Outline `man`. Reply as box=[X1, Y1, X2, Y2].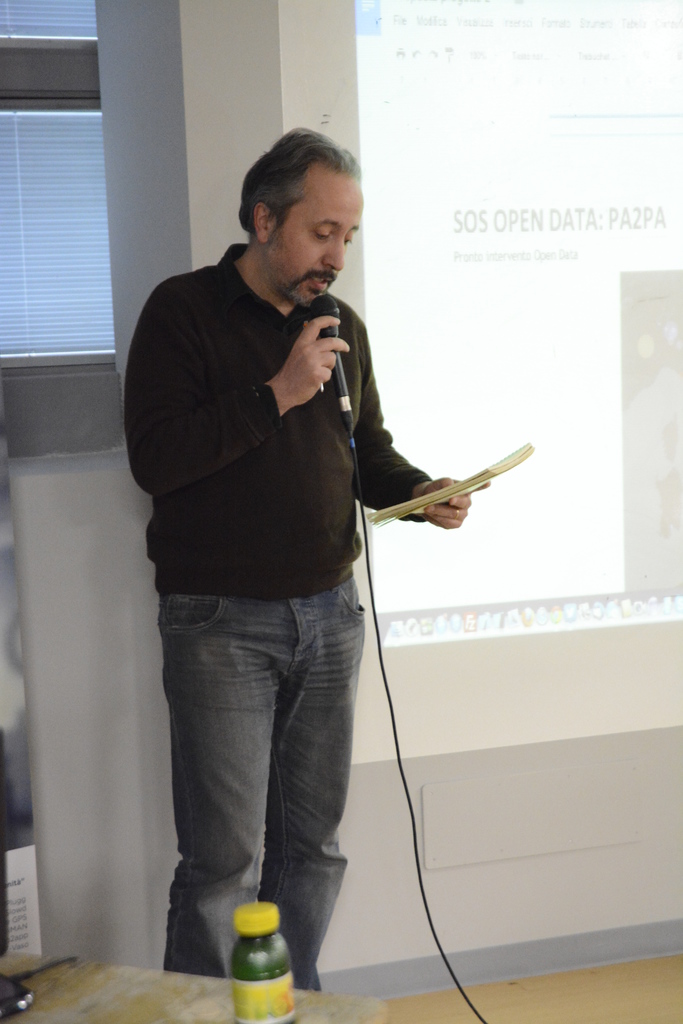
box=[109, 131, 501, 966].
